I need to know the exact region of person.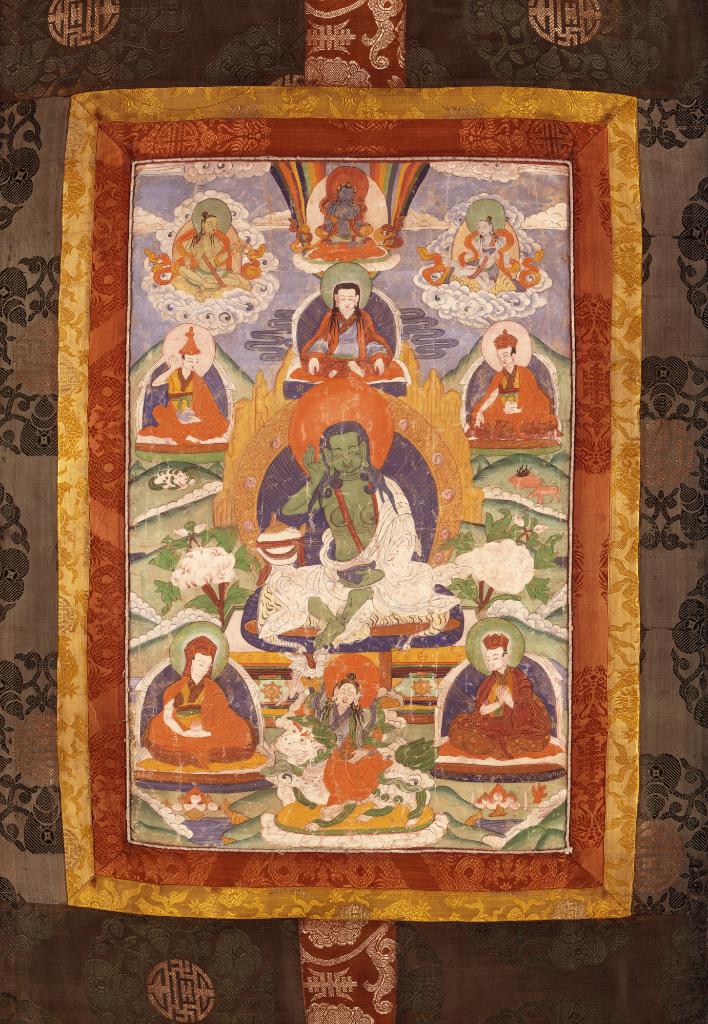
Region: x1=172 y1=205 x2=233 y2=292.
